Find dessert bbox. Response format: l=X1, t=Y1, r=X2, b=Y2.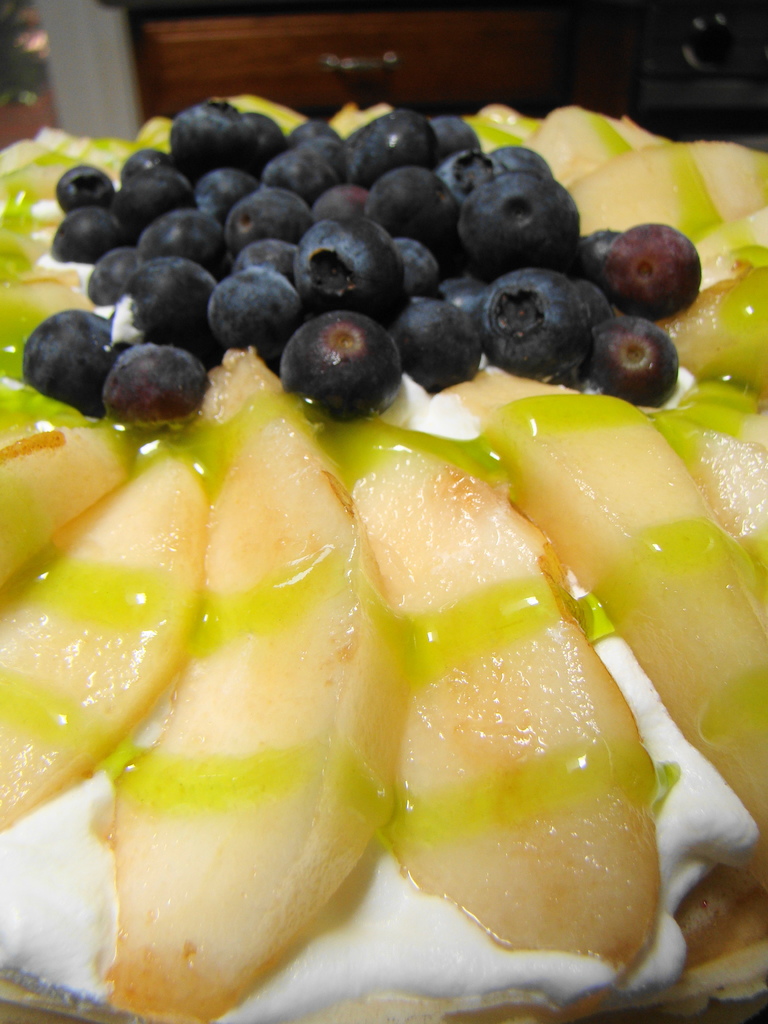
l=160, t=101, r=265, b=168.
